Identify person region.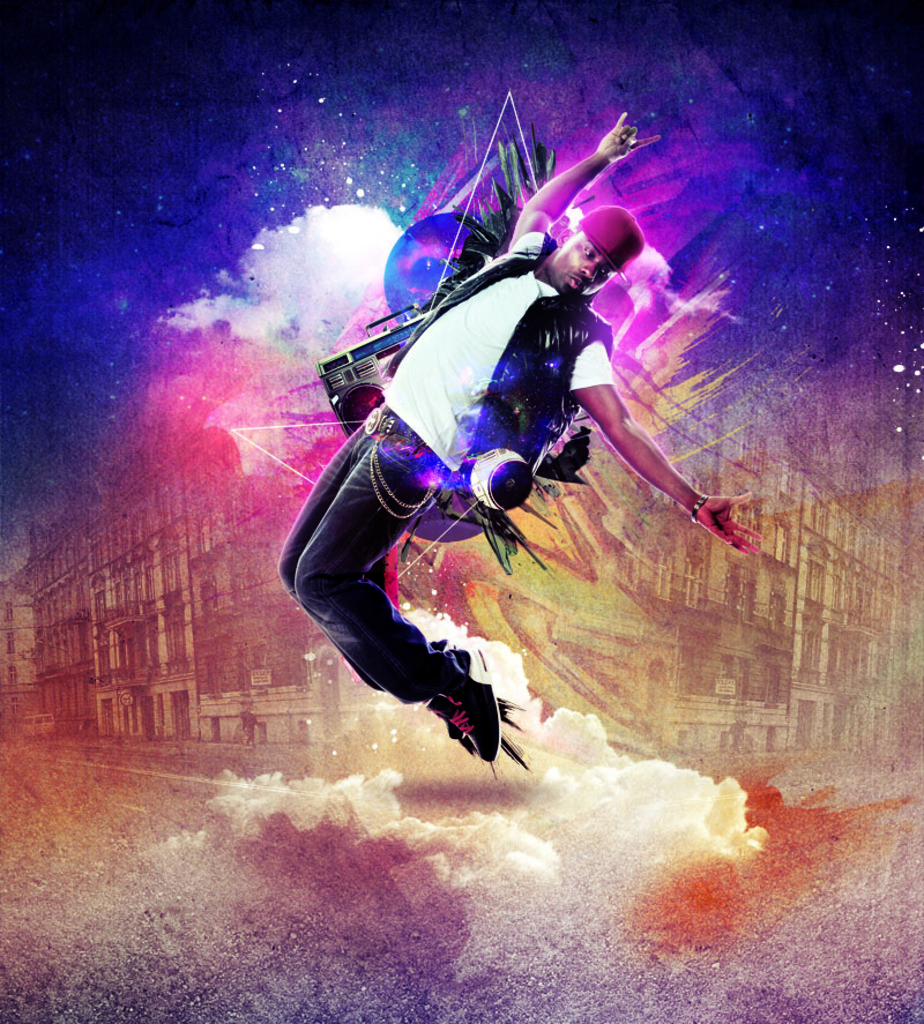
Region: region(290, 154, 663, 813).
